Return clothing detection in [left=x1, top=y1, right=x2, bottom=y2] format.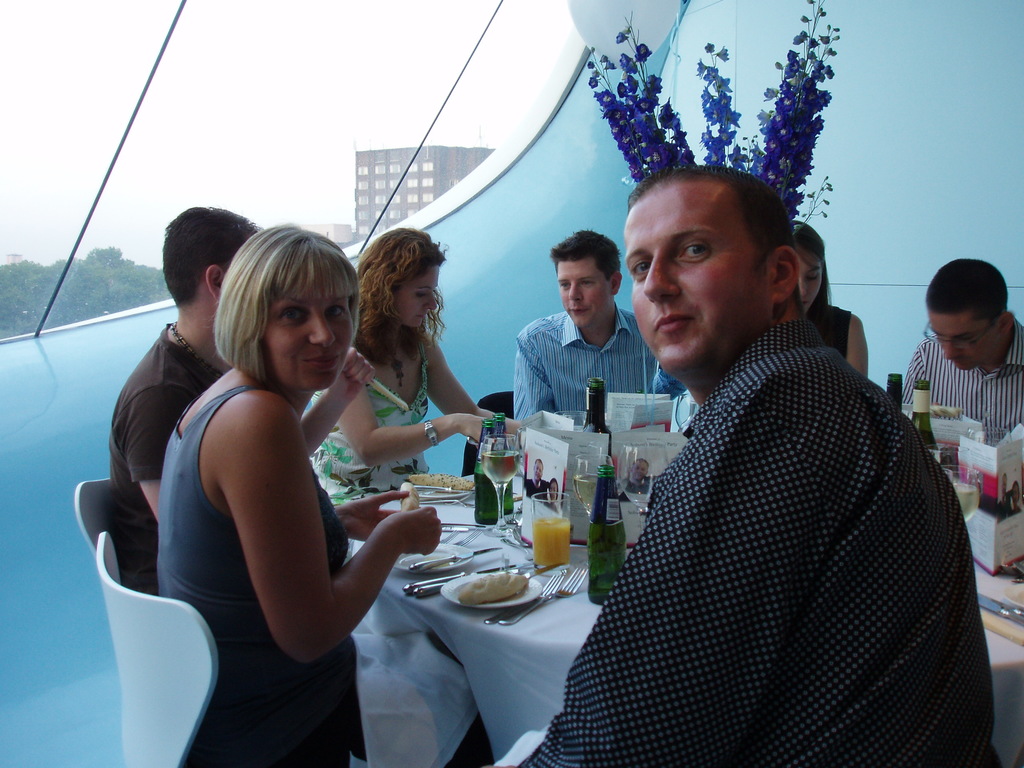
[left=309, top=337, right=433, bottom=502].
